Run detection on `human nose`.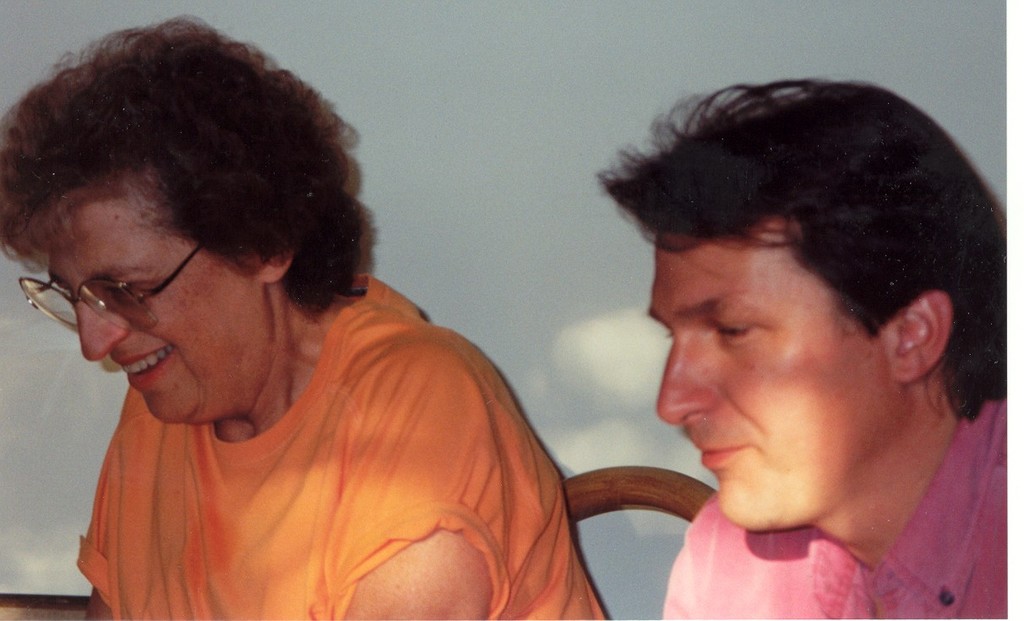
Result: bbox=[63, 295, 130, 359].
